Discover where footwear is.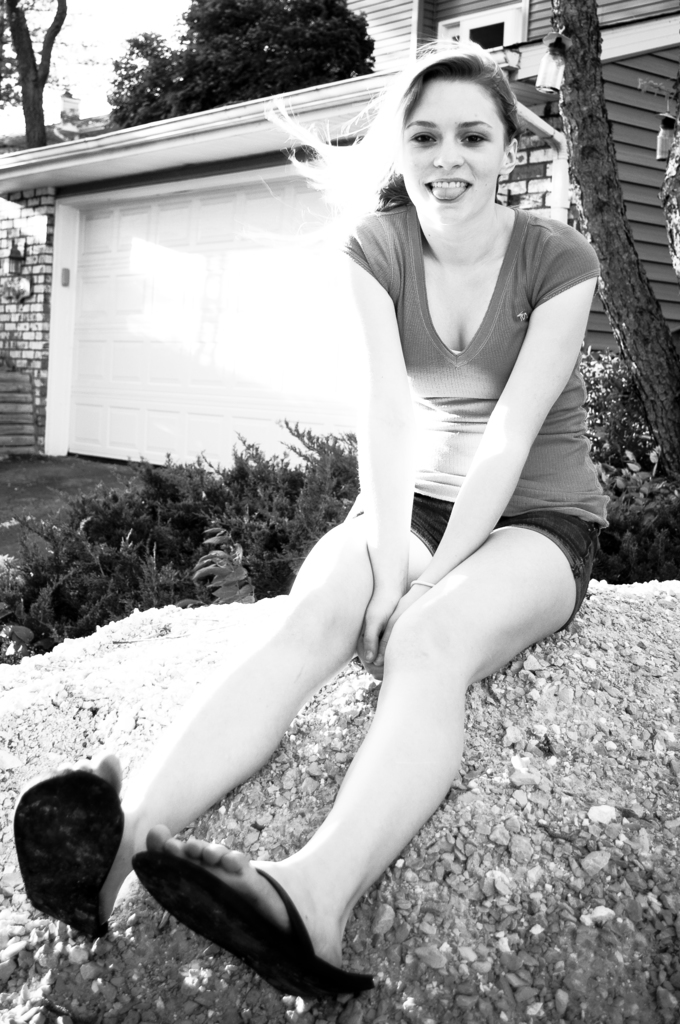
Discovered at x1=8, y1=763, x2=112, y2=940.
